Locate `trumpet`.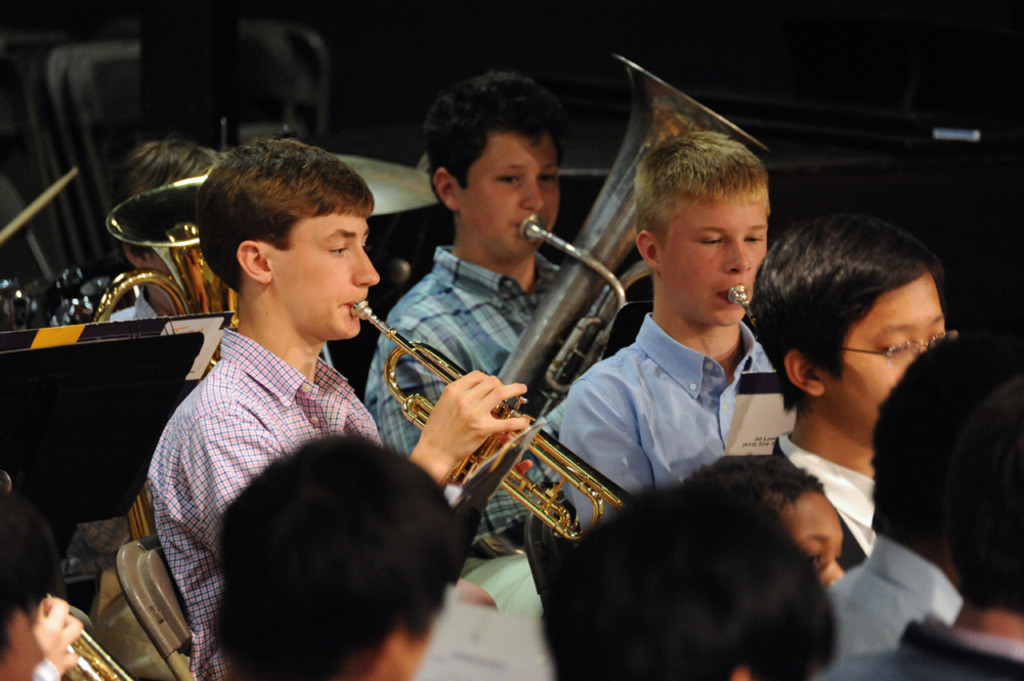
Bounding box: region(41, 588, 133, 680).
